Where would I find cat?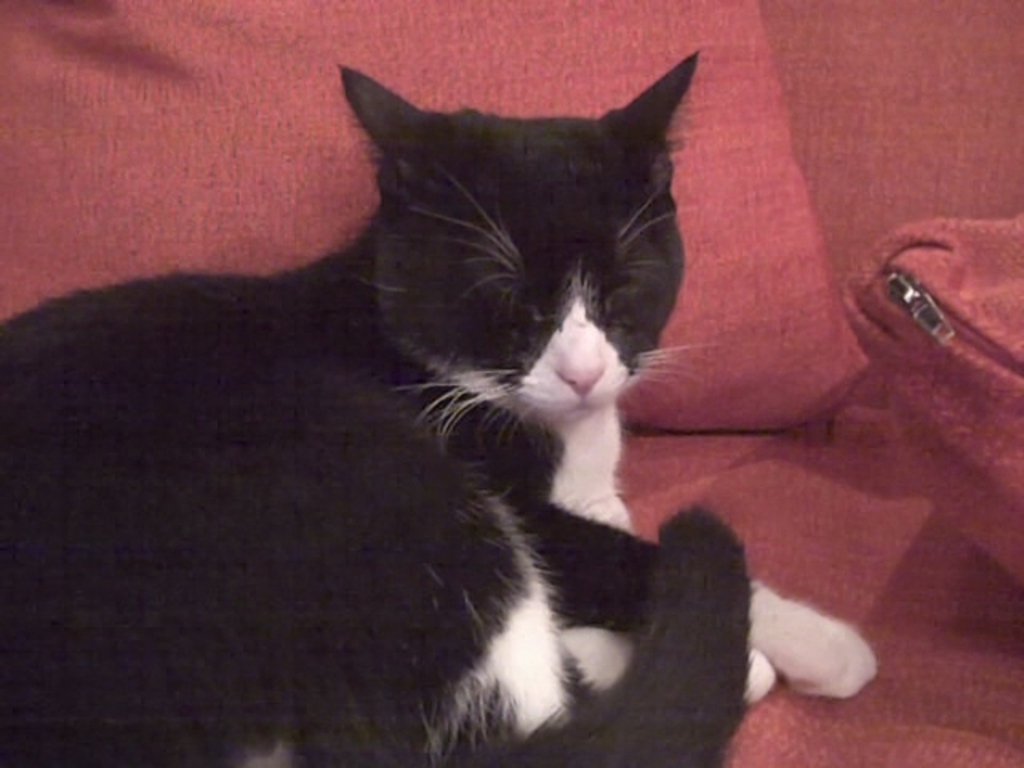
At bbox=[0, 48, 880, 766].
